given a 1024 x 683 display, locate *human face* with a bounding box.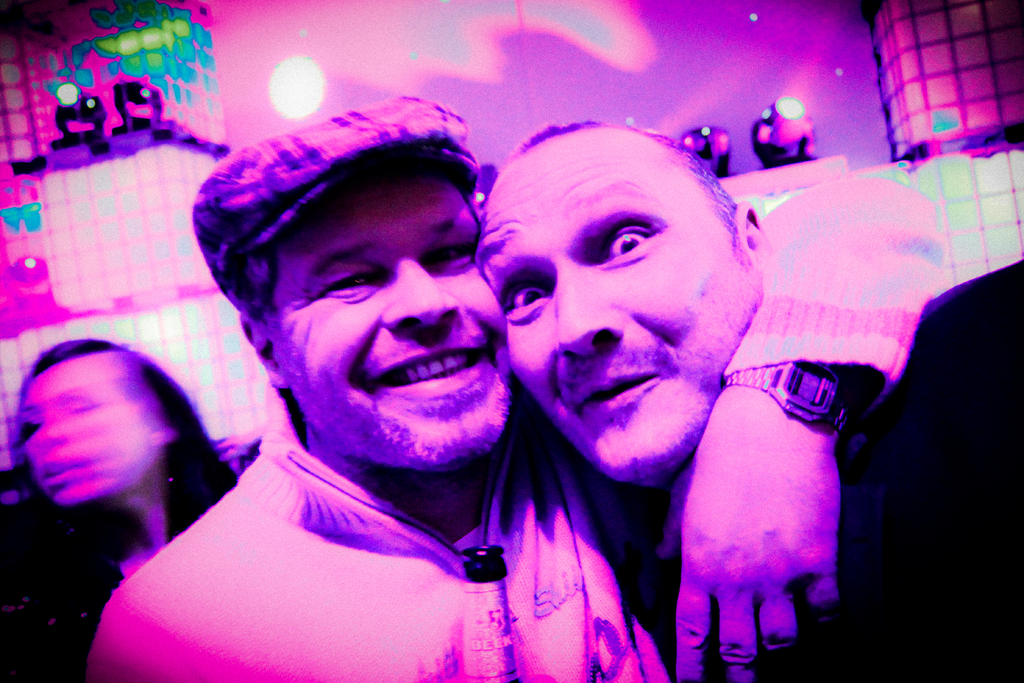
Located: region(20, 357, 152, 502).
